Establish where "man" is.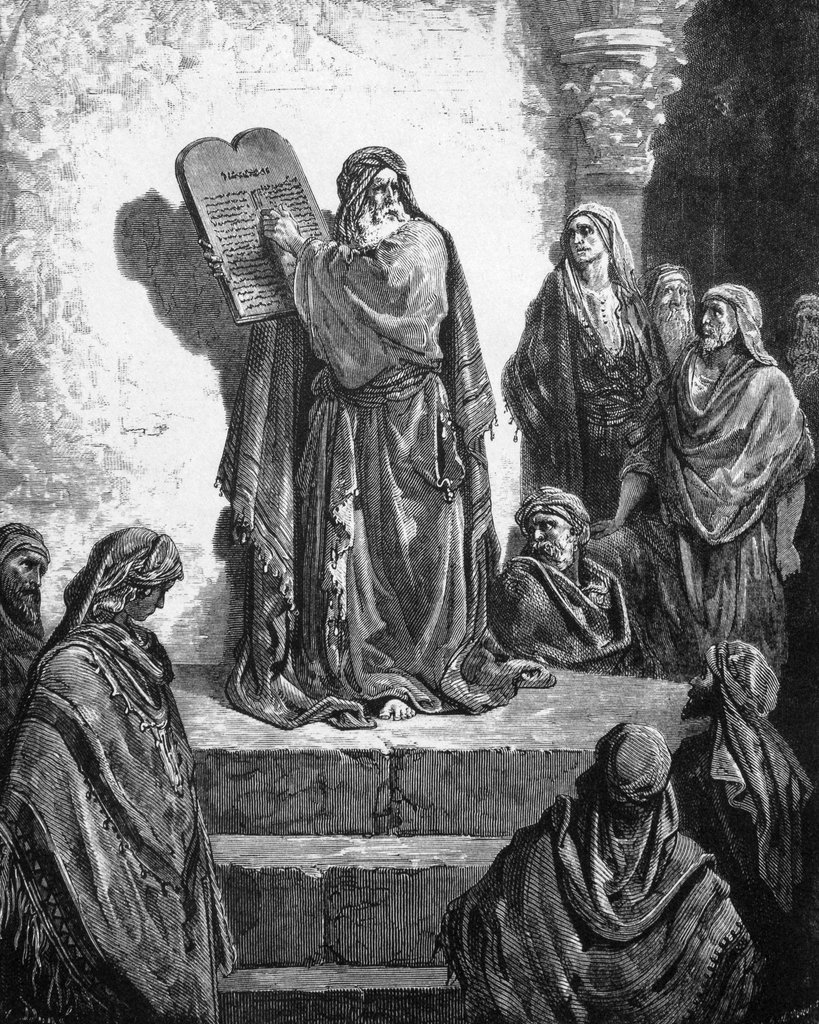
Established at <region>779, 289, 818, 449</region>.
